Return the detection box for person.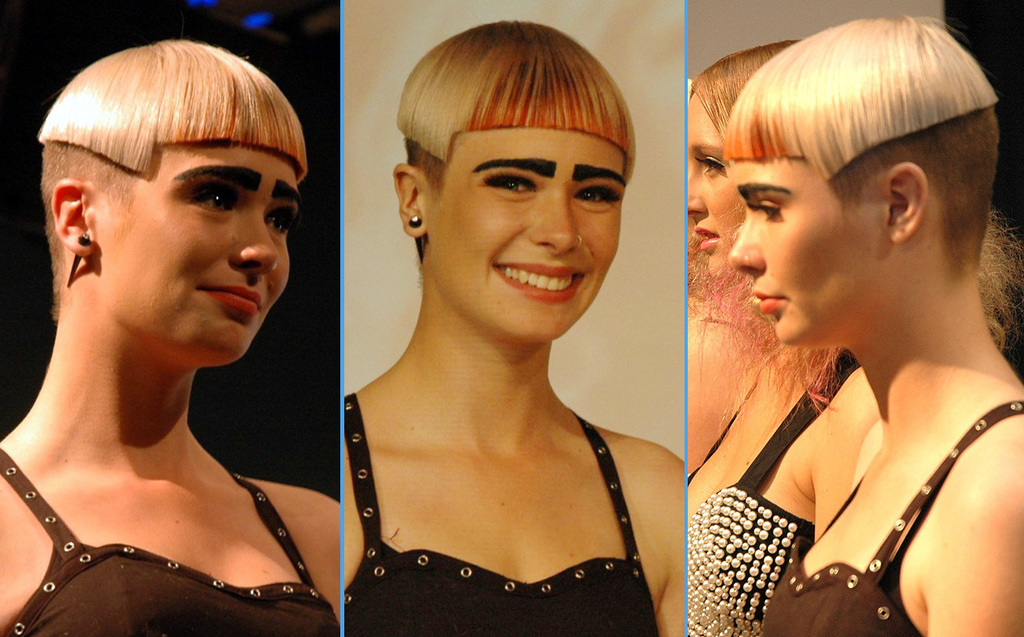
0:20:383:633.
